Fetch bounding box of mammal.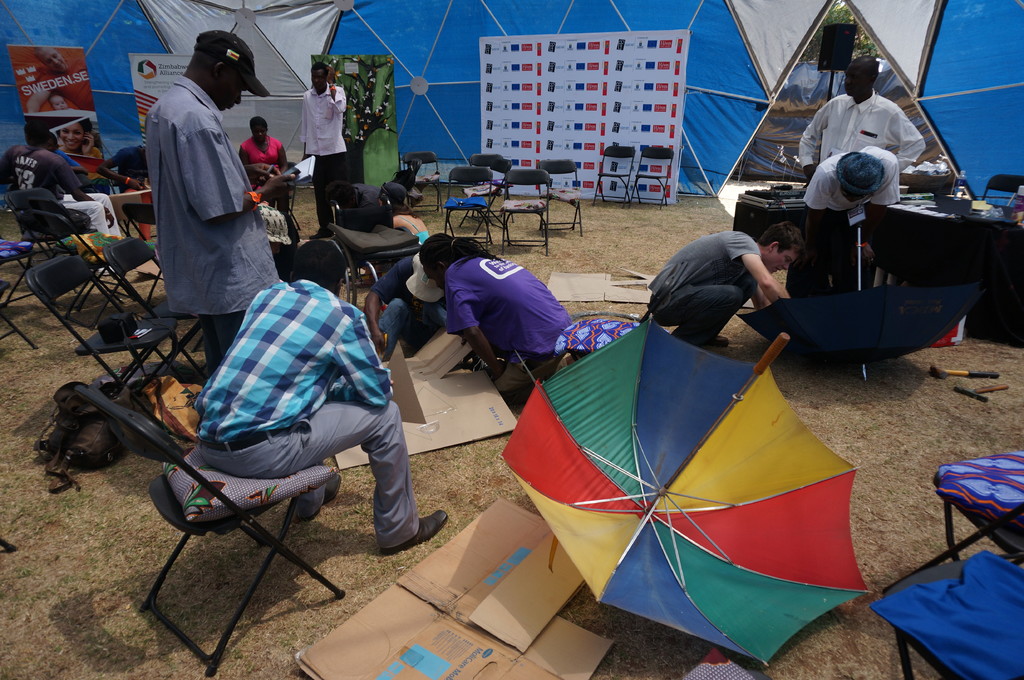
Bbox: bbox=[146, 29, 278, 382].
